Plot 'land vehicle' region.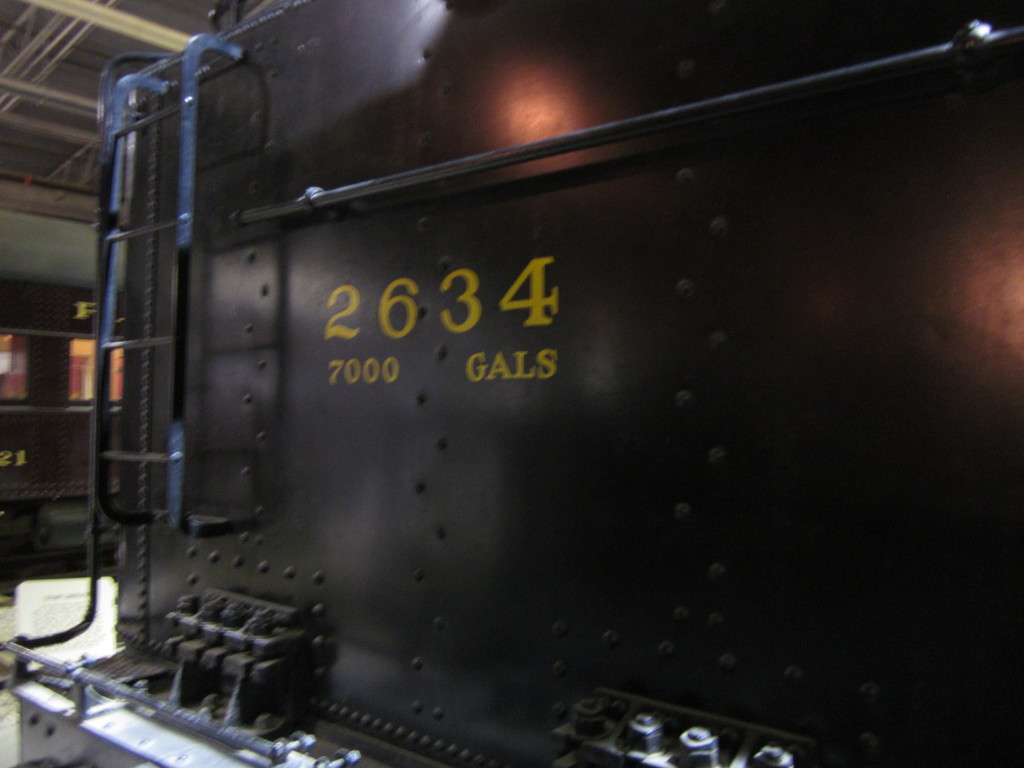
Plotted at rect(10, 0, 1006, 767).
